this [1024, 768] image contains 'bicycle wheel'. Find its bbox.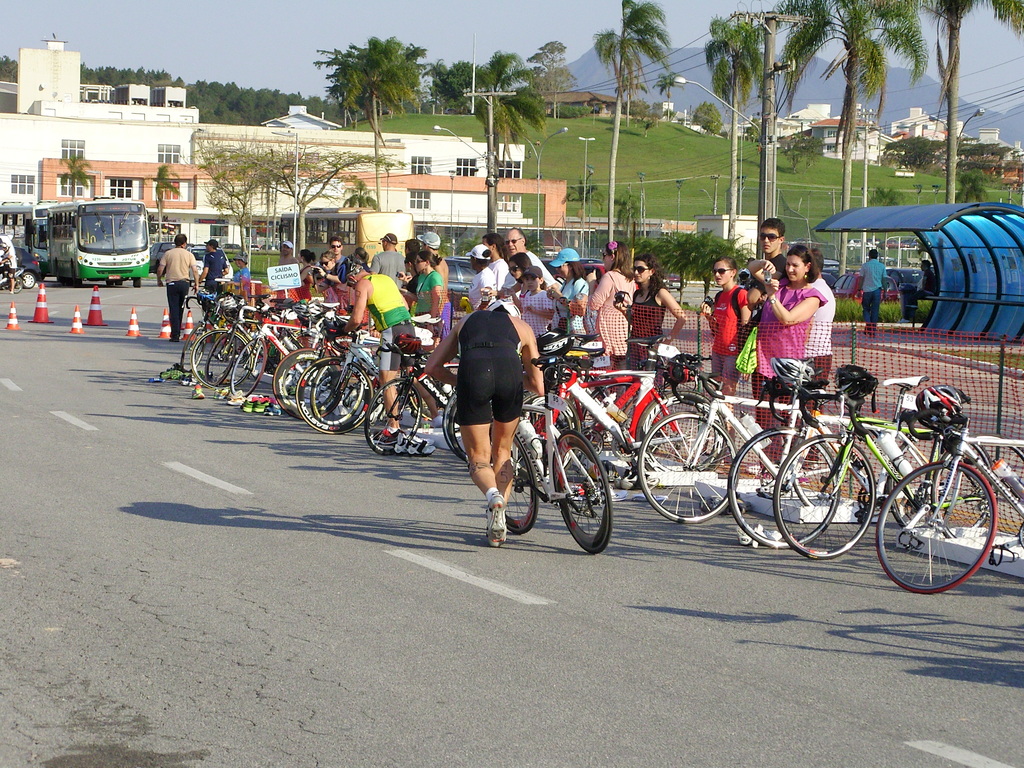
bbox=[883, 431, 968, 531].
